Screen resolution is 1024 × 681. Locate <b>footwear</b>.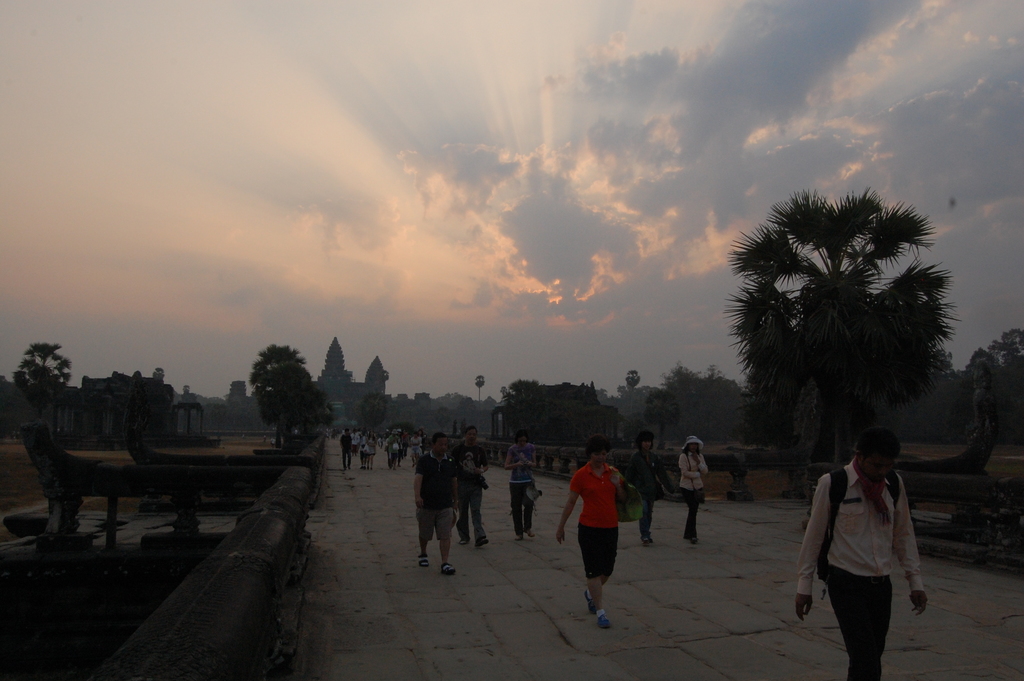
l=641, t=536, r=653, b=545.
